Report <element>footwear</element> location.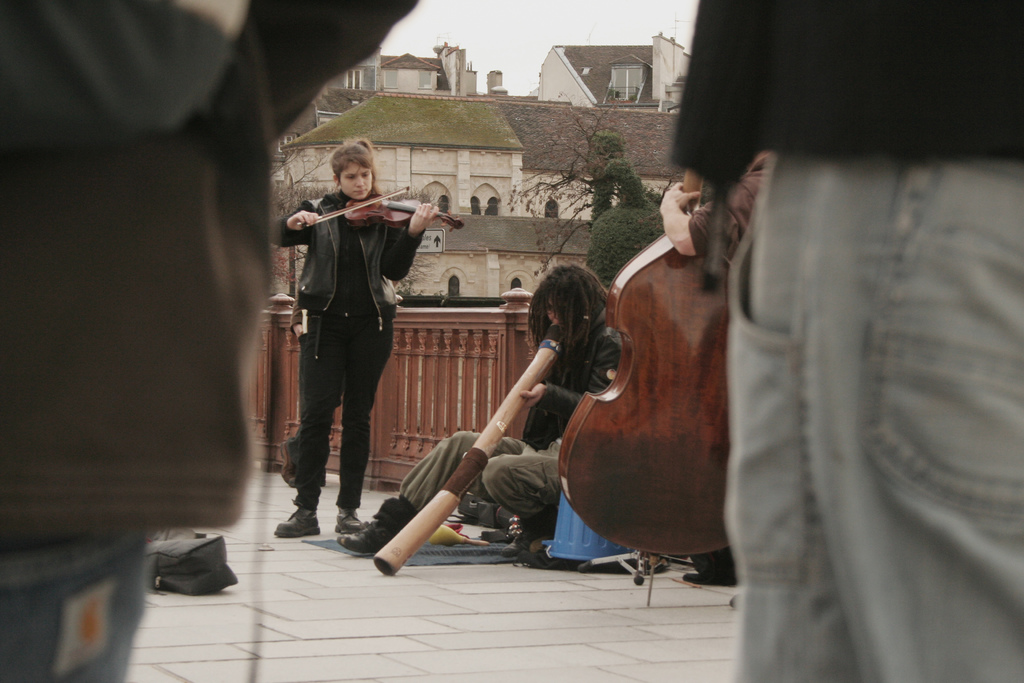
Report: left=500, top=524, right=547, bottom=555.
